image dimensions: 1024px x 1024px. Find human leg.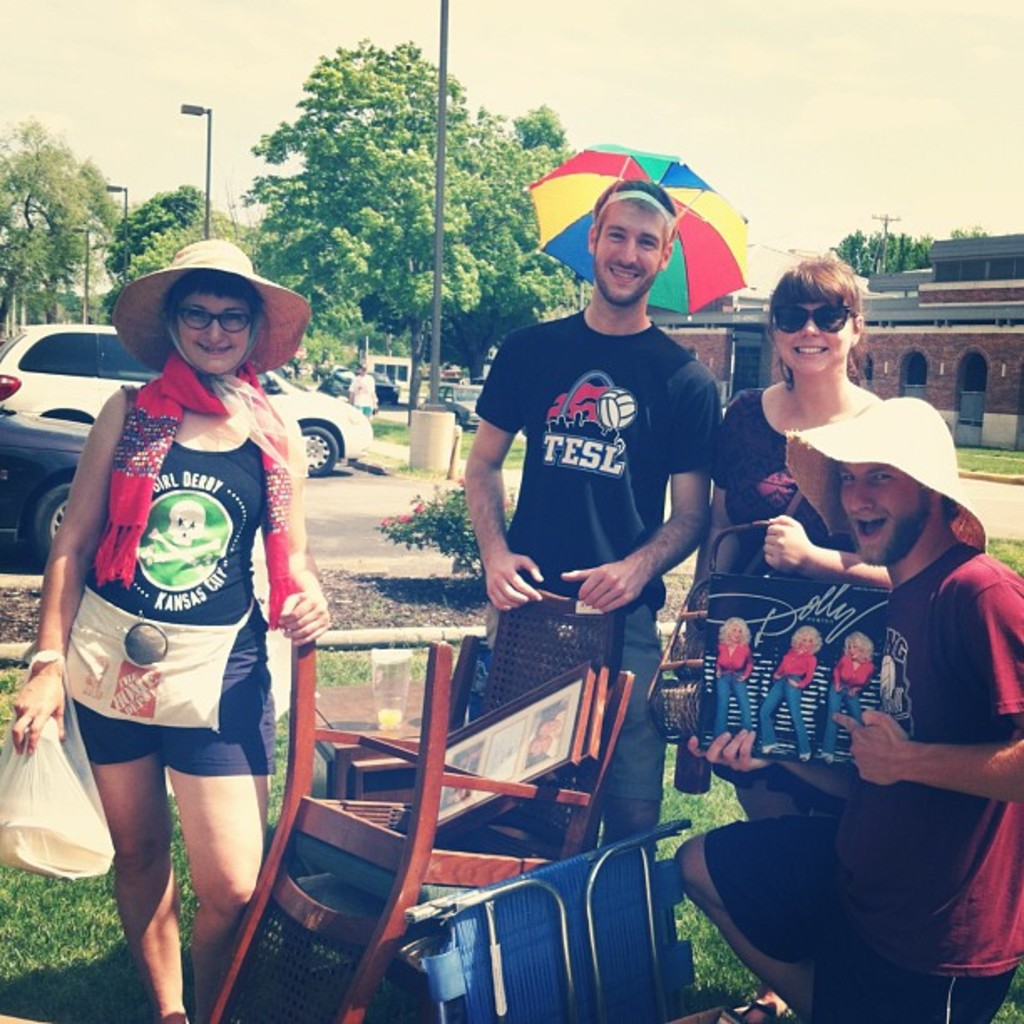
select_region(842, 694, 865, 728).
